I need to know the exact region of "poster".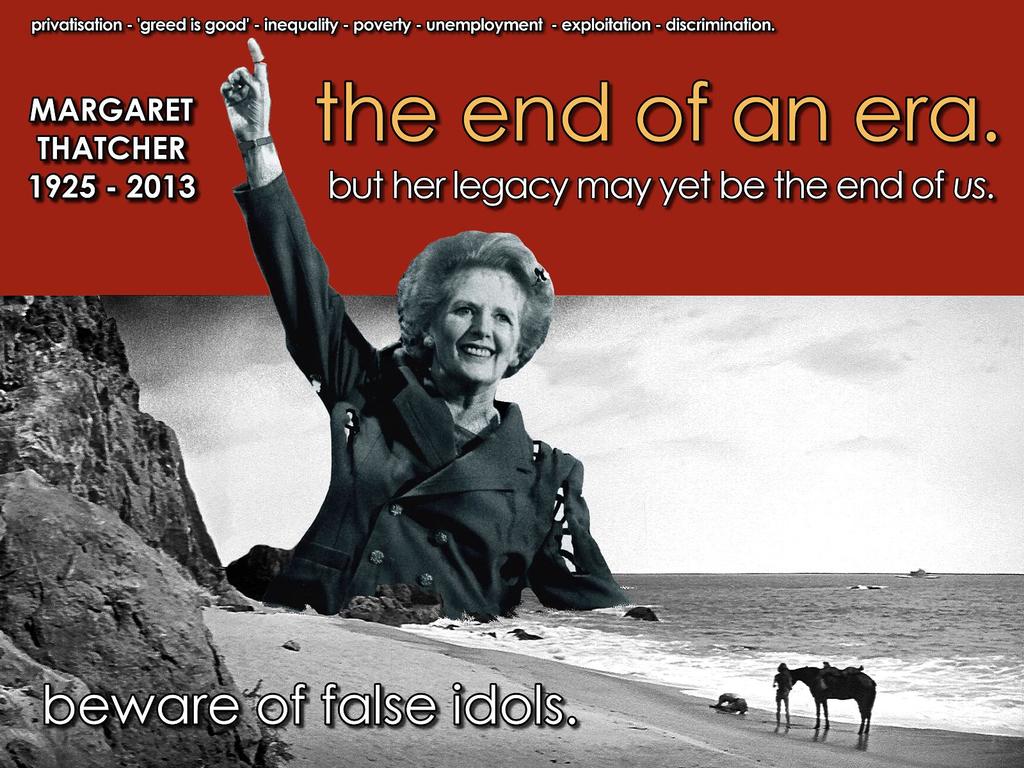
Region: <bbox>0, 0, 1023, 767</bbox>.
